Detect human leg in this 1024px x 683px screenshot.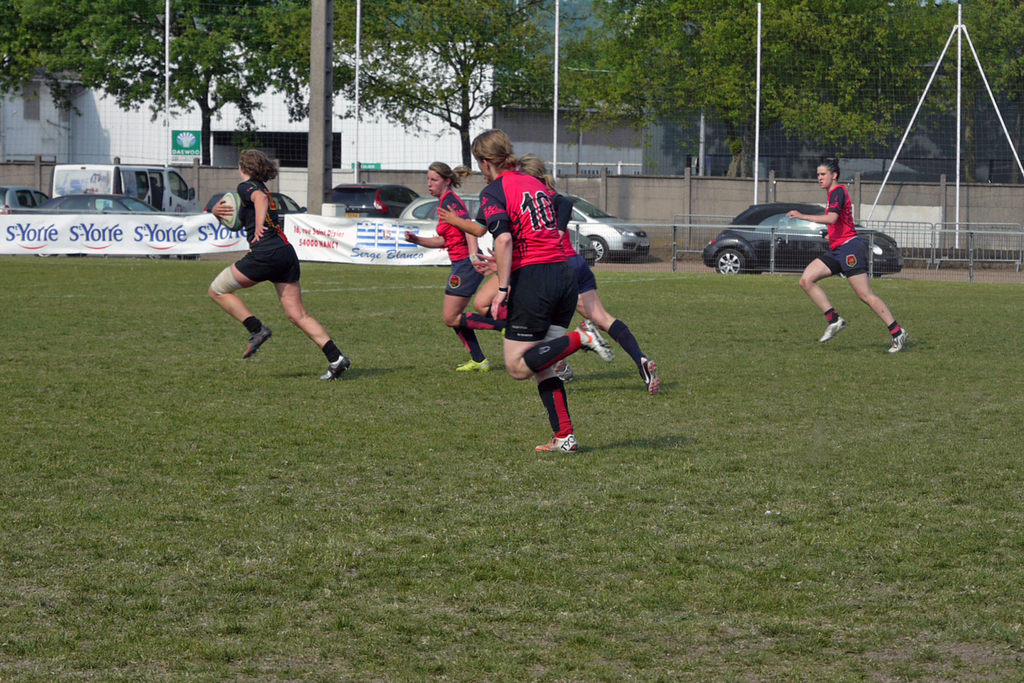
Detection: box=[454, 328, 494, 372].
